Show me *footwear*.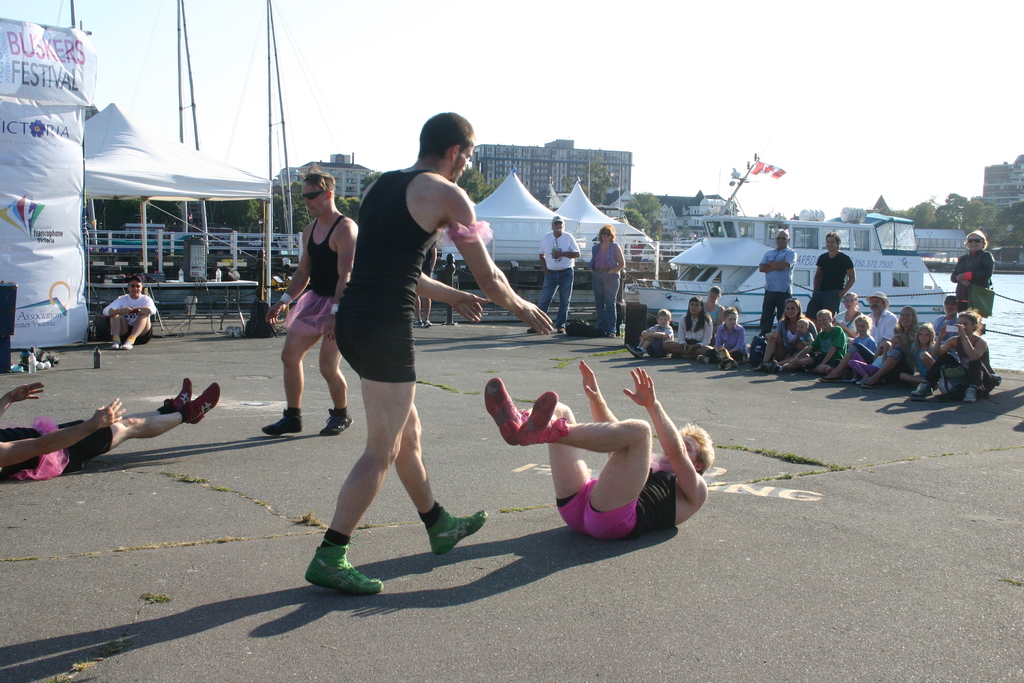
*footwear* is here: region(913, 383, 933, 397).
